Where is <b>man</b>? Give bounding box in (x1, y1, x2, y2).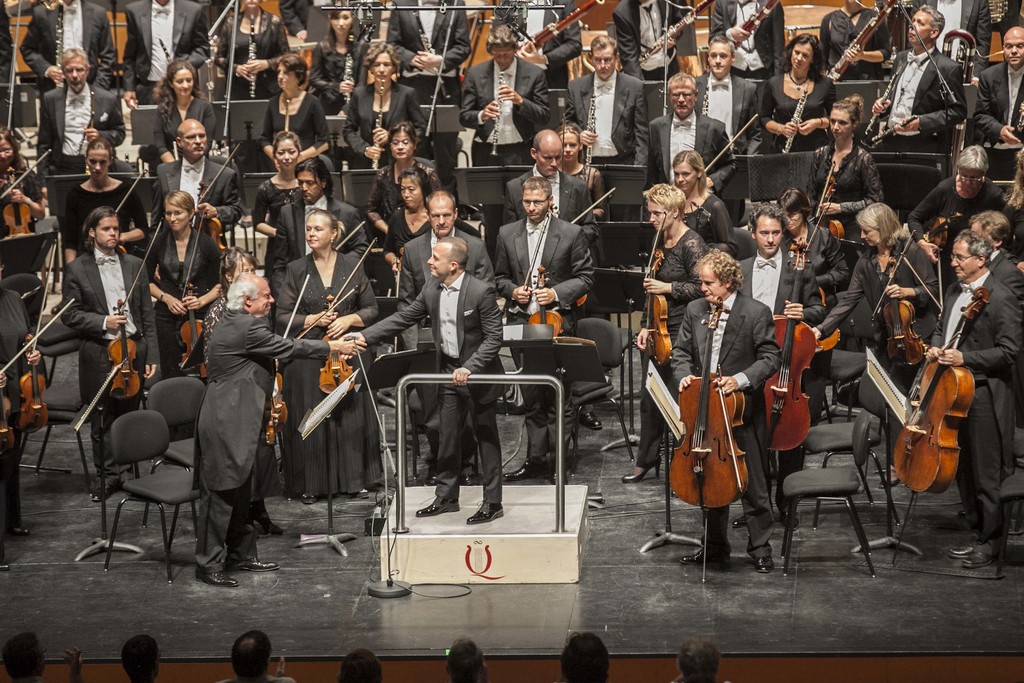
(456, 22, 556, 259).
